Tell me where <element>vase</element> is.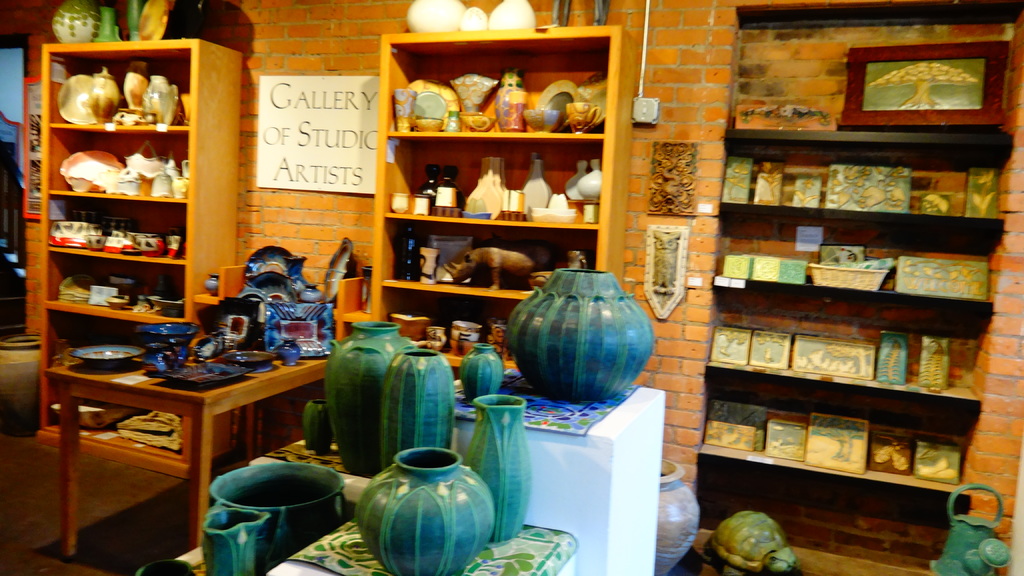
<element>vase</element> is at Rect(303, 394, 333, 448).
